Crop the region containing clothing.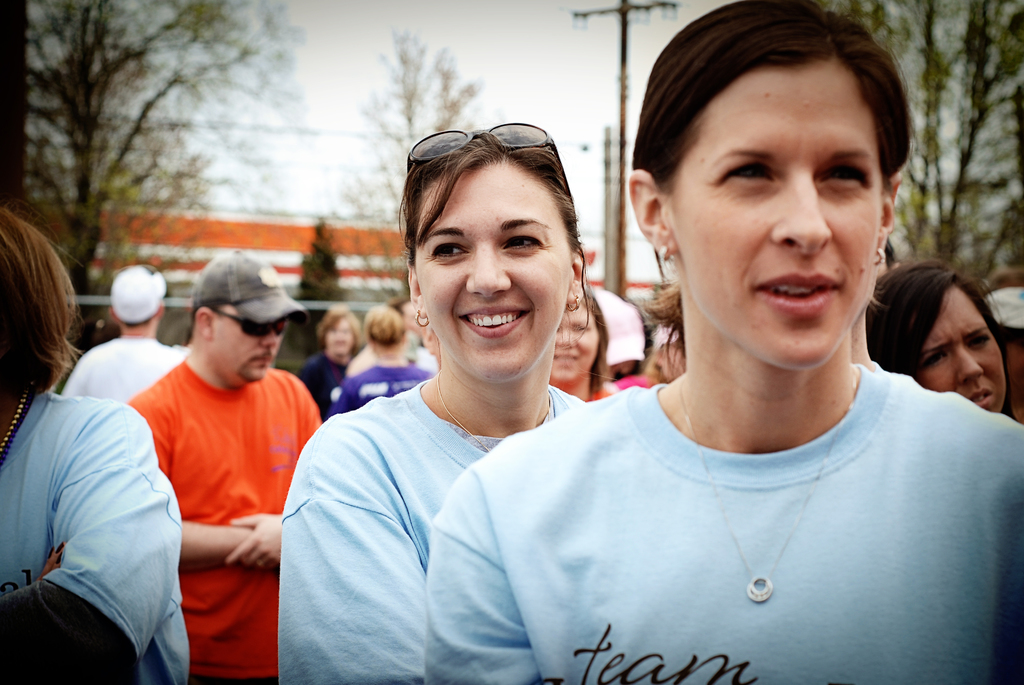
Crop region: select_region(276, 379, 585, 684).
